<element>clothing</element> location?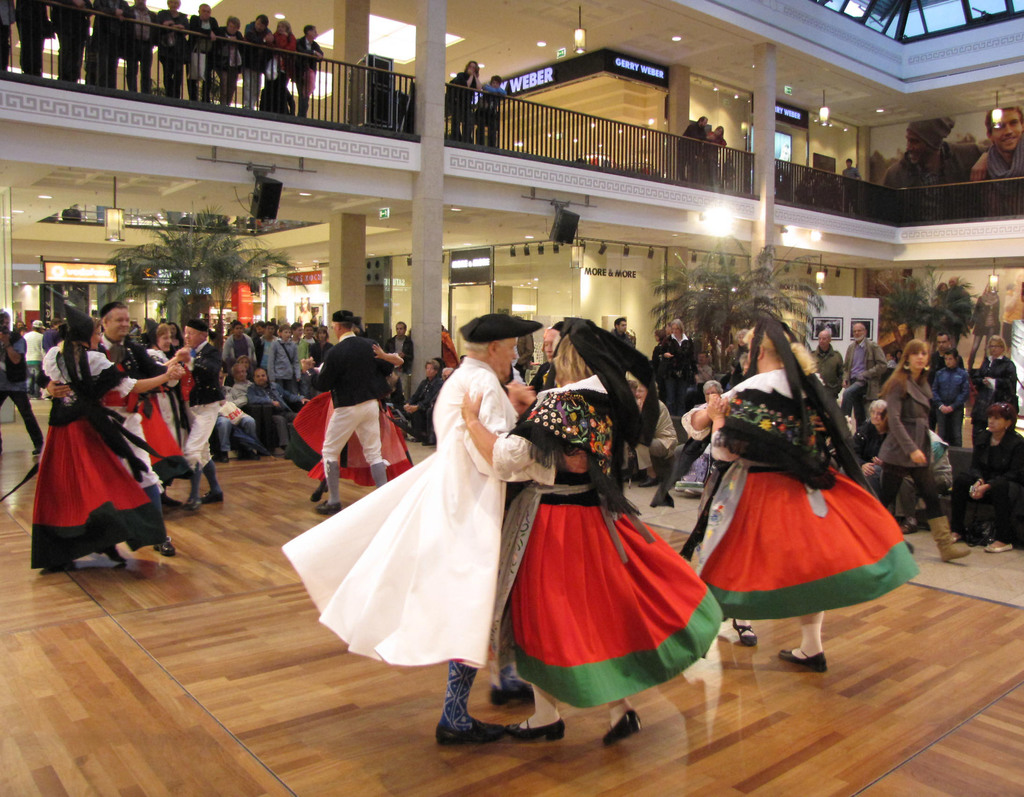
left=691, top=366, right=916, bottom=624
